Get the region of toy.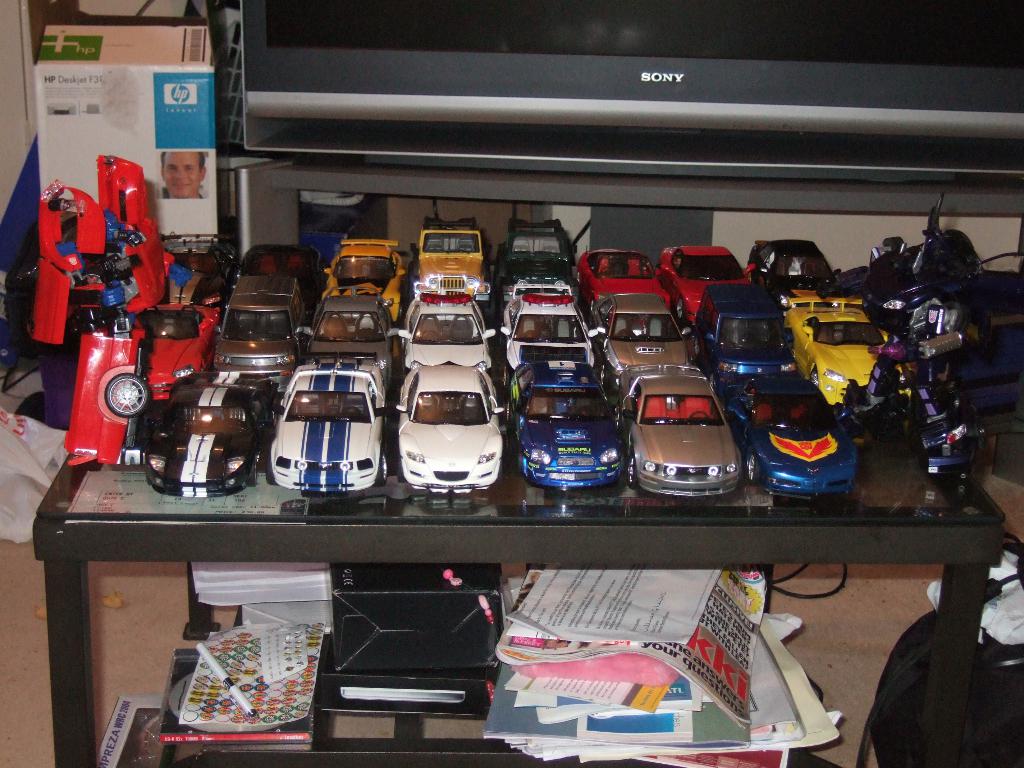
<region>500, 338, 639, 490</region>.
